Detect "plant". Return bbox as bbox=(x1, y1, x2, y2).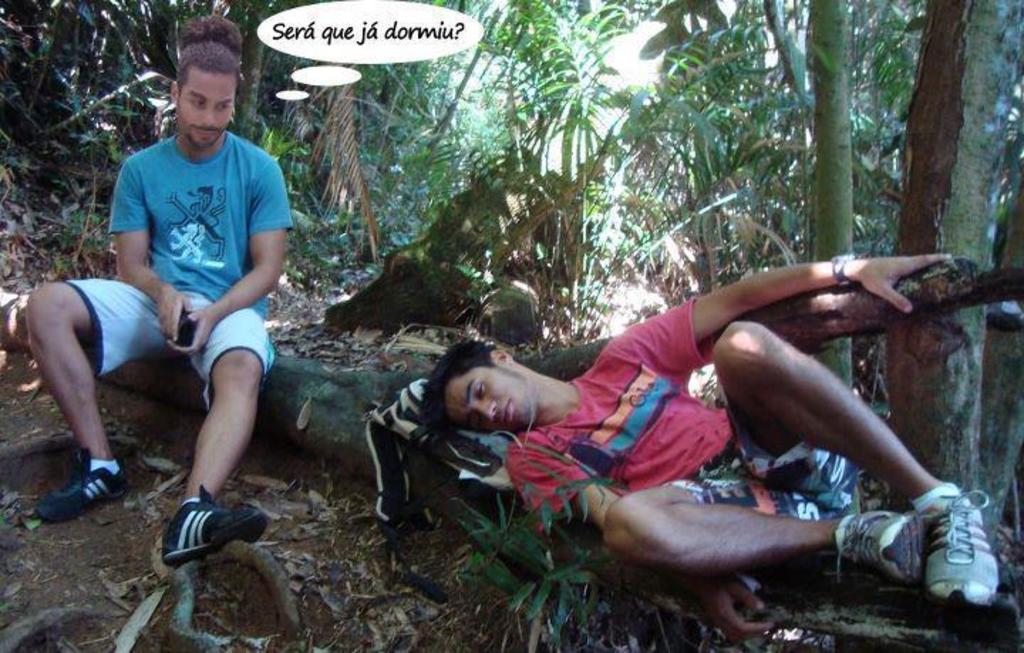
bbox=(439, 481, 643, 650).
